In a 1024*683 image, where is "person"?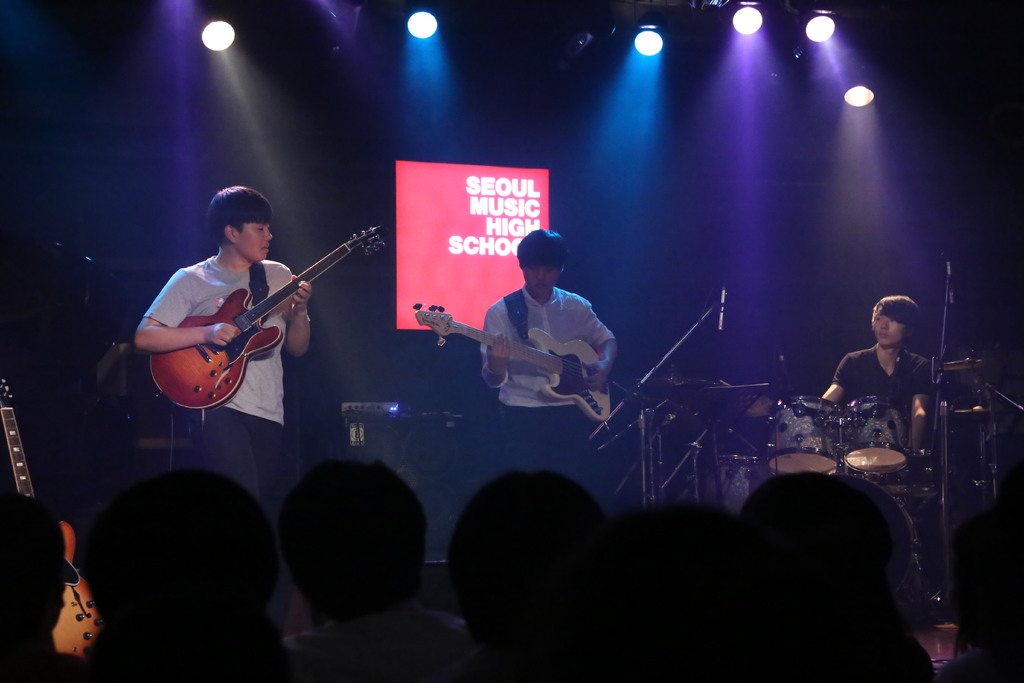
842,276,944,456.
